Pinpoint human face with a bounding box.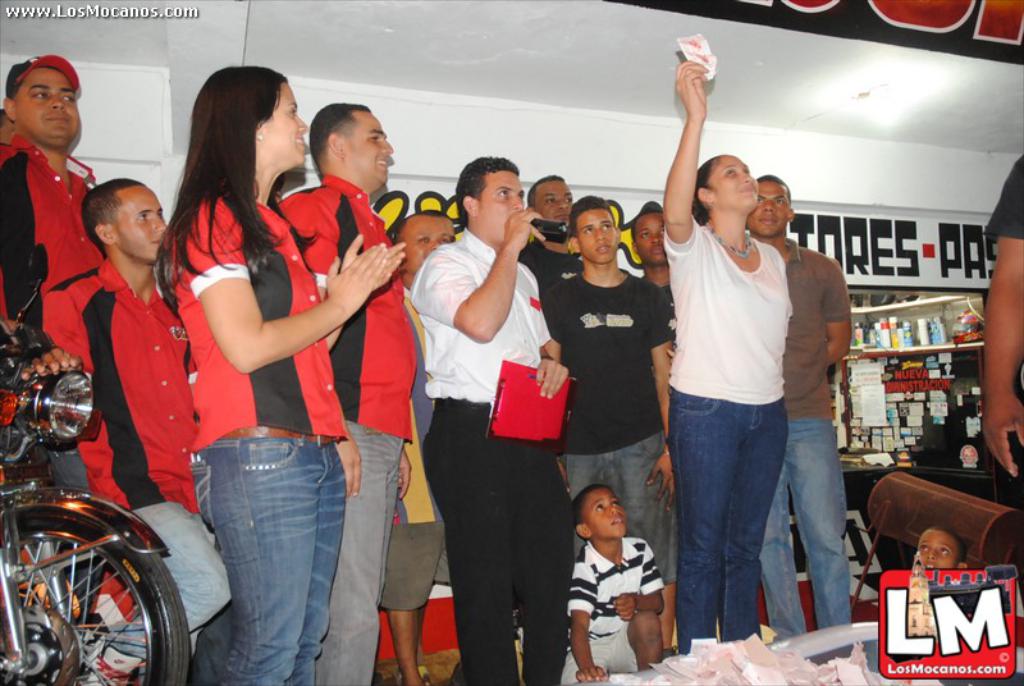
x1=113, y1=187, x2=168, y2=261.
